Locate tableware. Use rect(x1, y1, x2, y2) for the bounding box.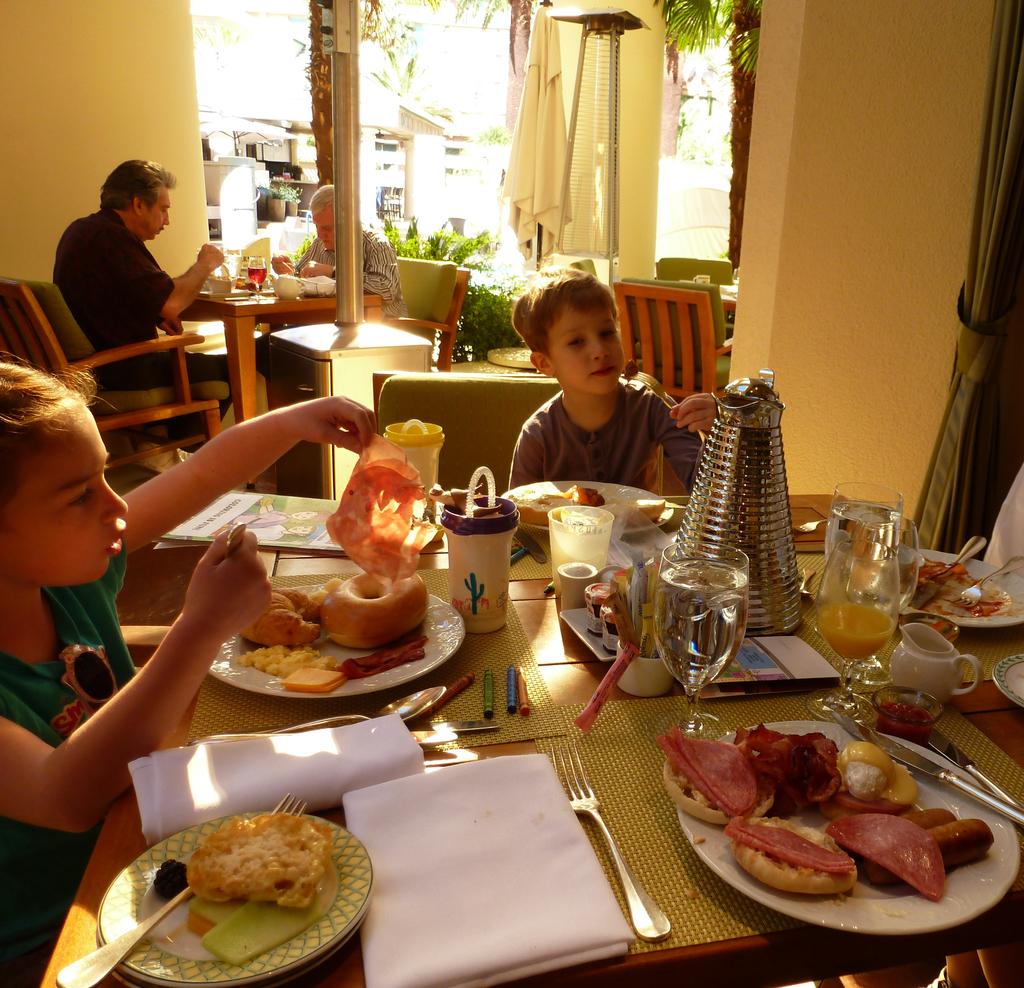
rect(266, 275, 303, 305).
